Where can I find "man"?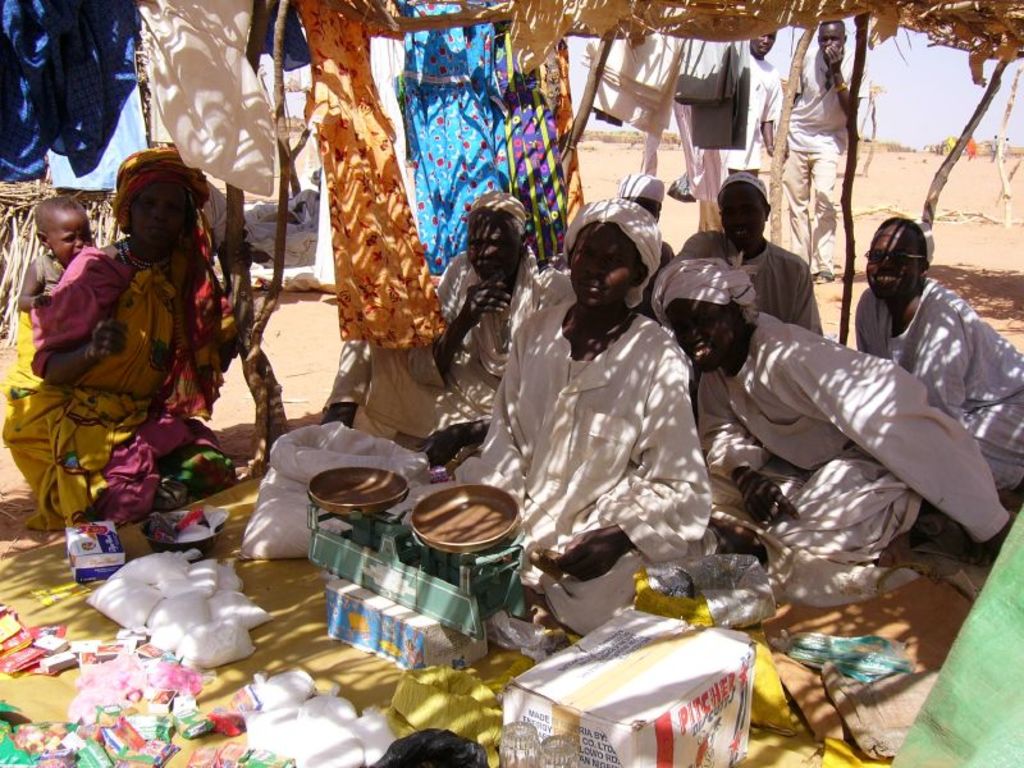
You can find it at detection(494, 201, 730, 620).
